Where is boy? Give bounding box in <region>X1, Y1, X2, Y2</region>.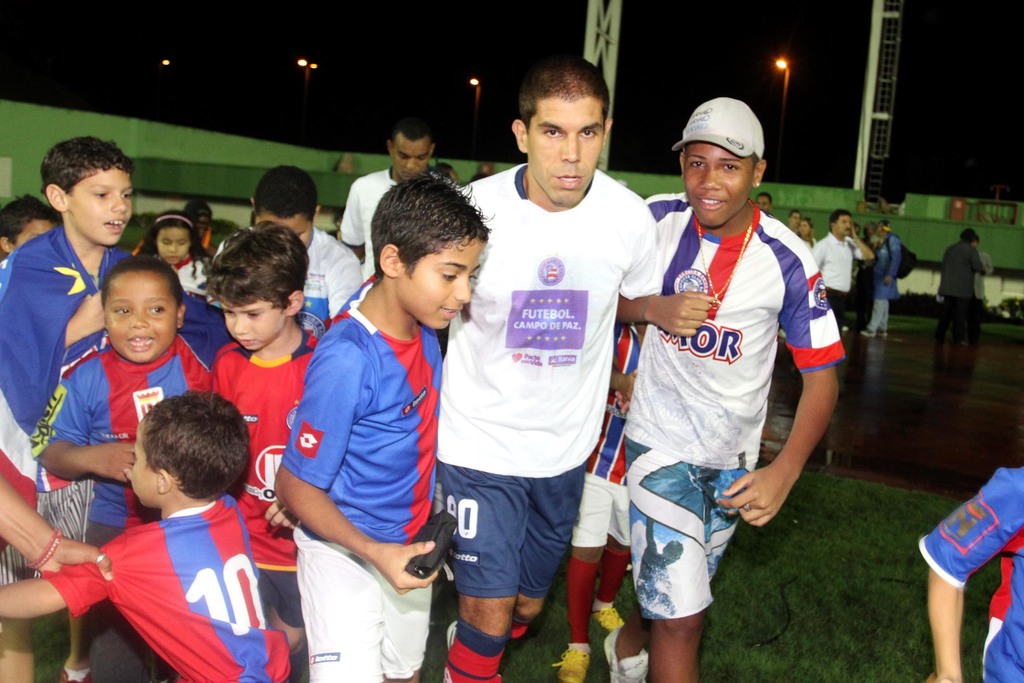
<region>617, 97, 847, 682</region>.
